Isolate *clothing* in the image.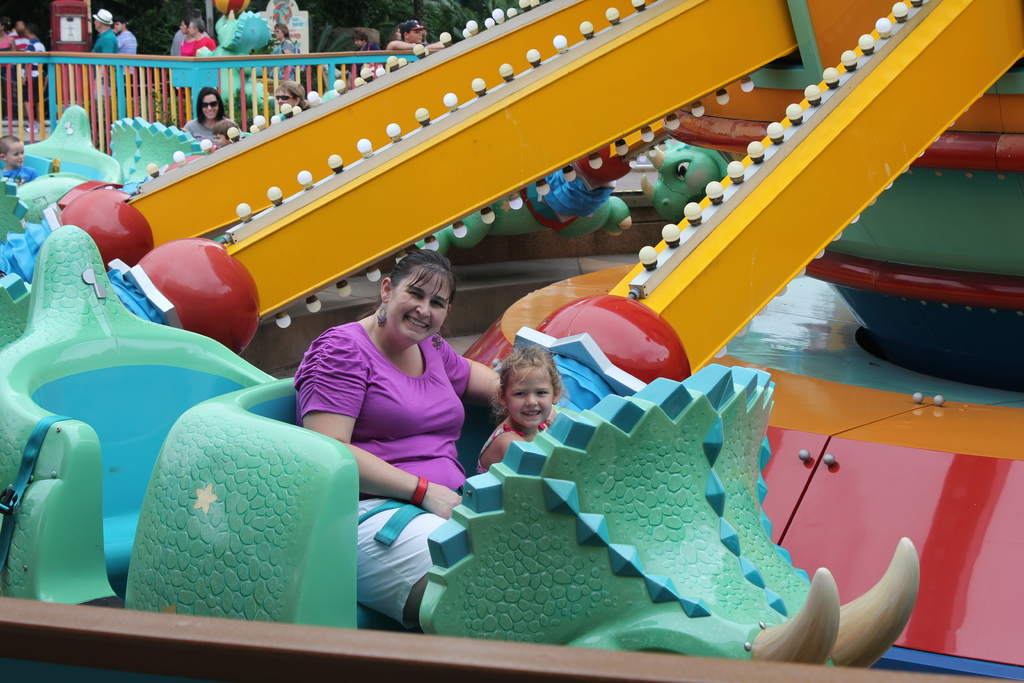
Isolated region: <region>1, 28, 19, 97</region>.
